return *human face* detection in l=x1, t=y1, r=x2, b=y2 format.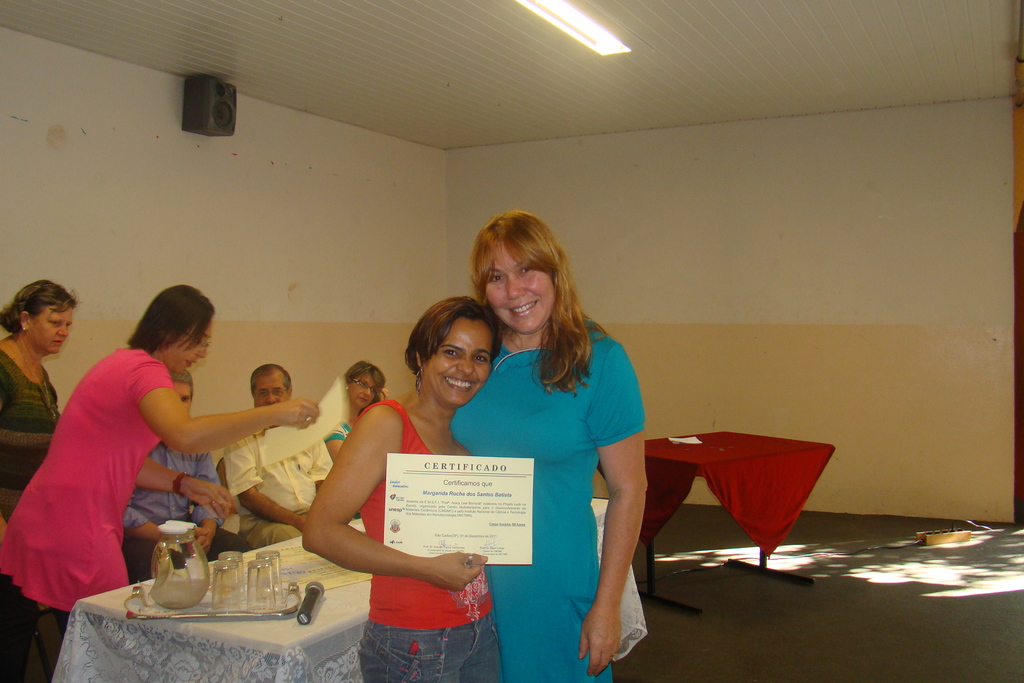
l=480, t=243, r=553, b=330.
